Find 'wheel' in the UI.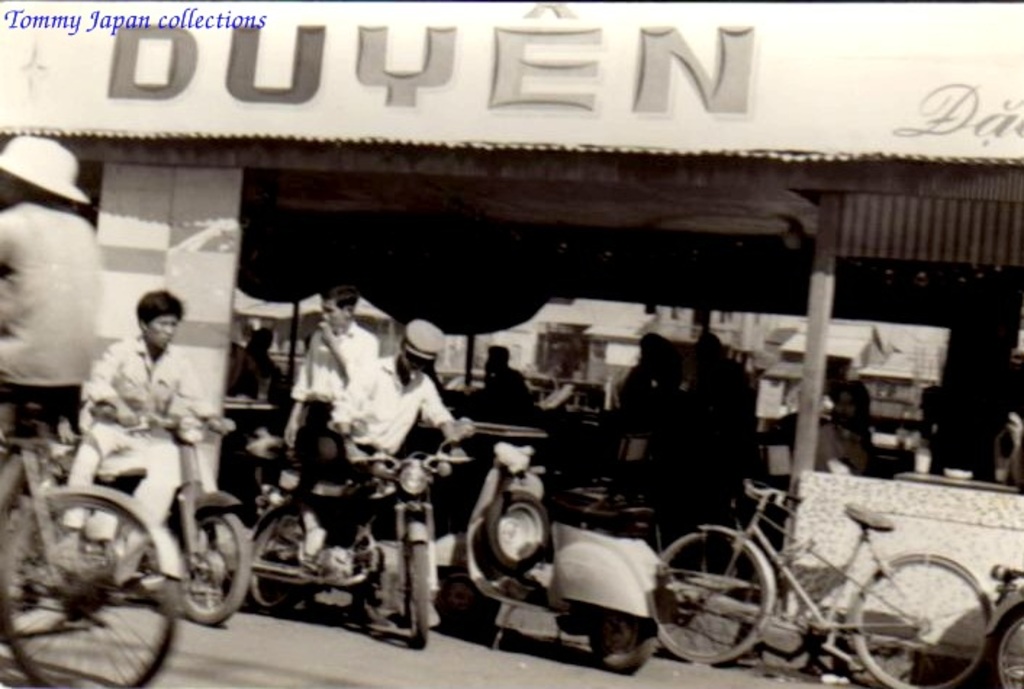
UI element at bbox=[963, 614, 1023, 688].
